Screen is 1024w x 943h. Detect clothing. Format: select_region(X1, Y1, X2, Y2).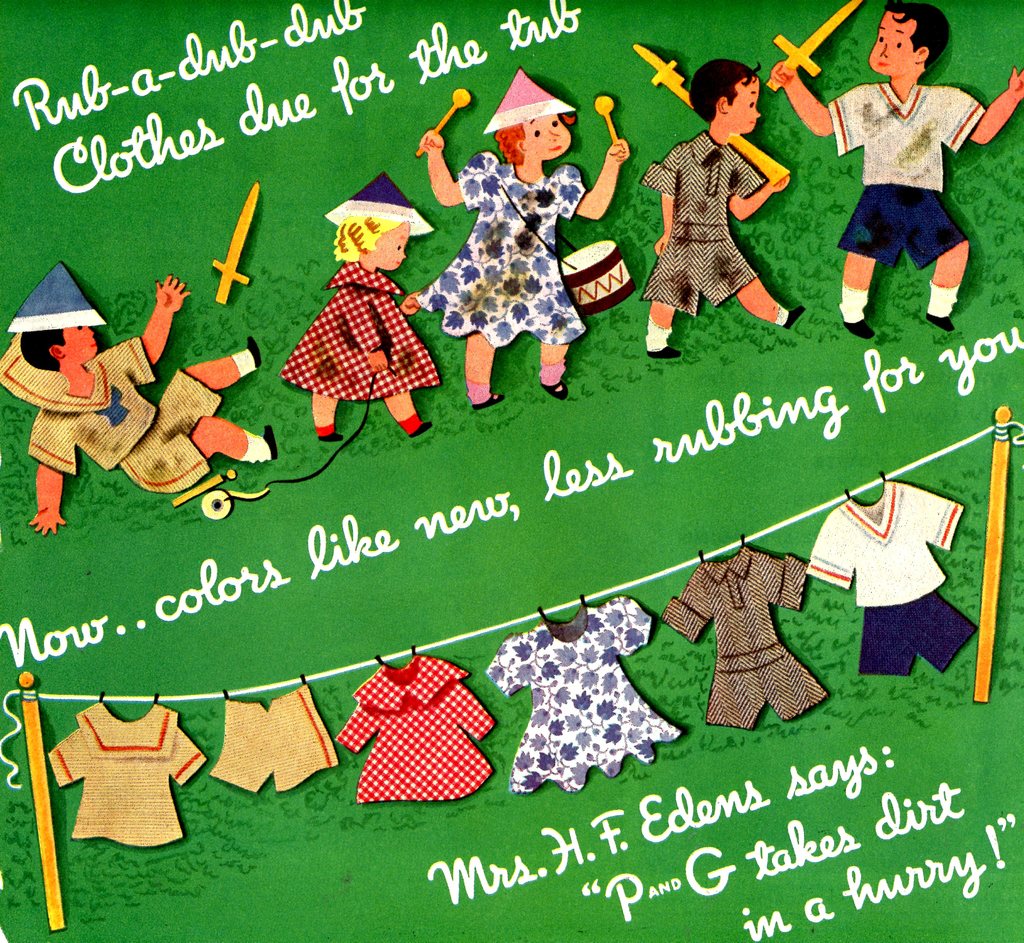
select_region(627, 131, 782, 320).
